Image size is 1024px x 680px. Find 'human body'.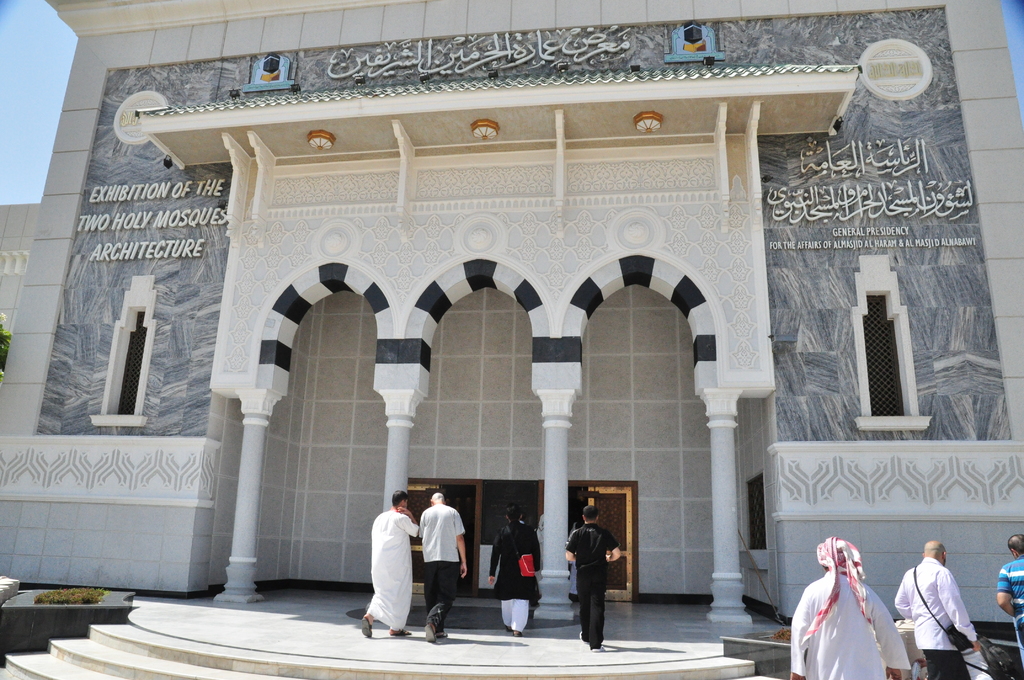
locate(893, 555, 981, 679).
